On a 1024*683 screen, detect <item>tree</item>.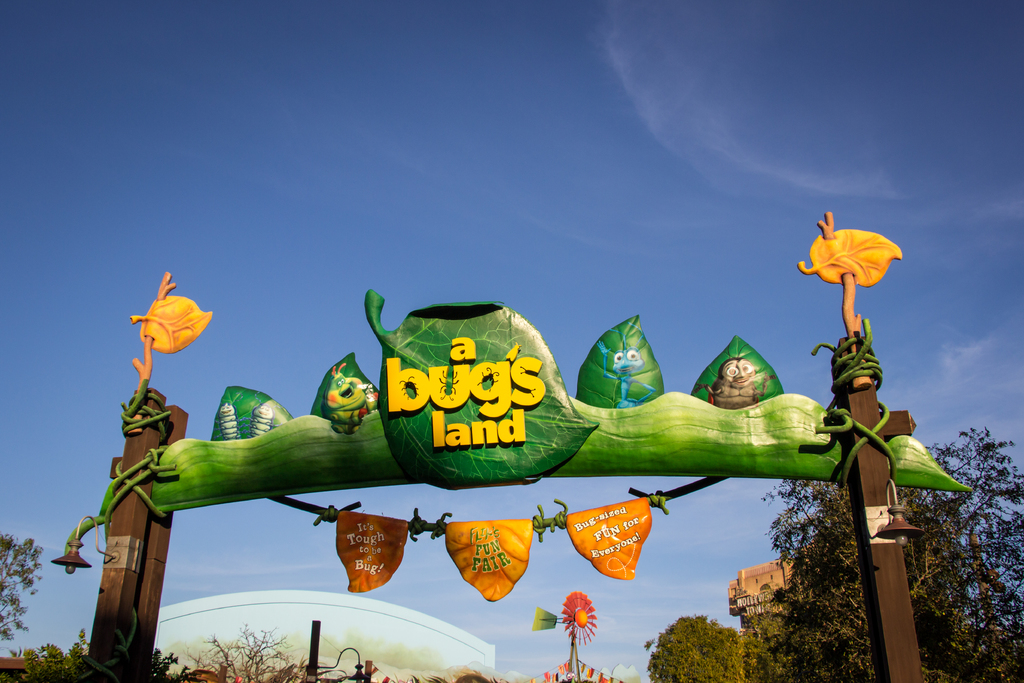
[738, 425, 1023, 682].
